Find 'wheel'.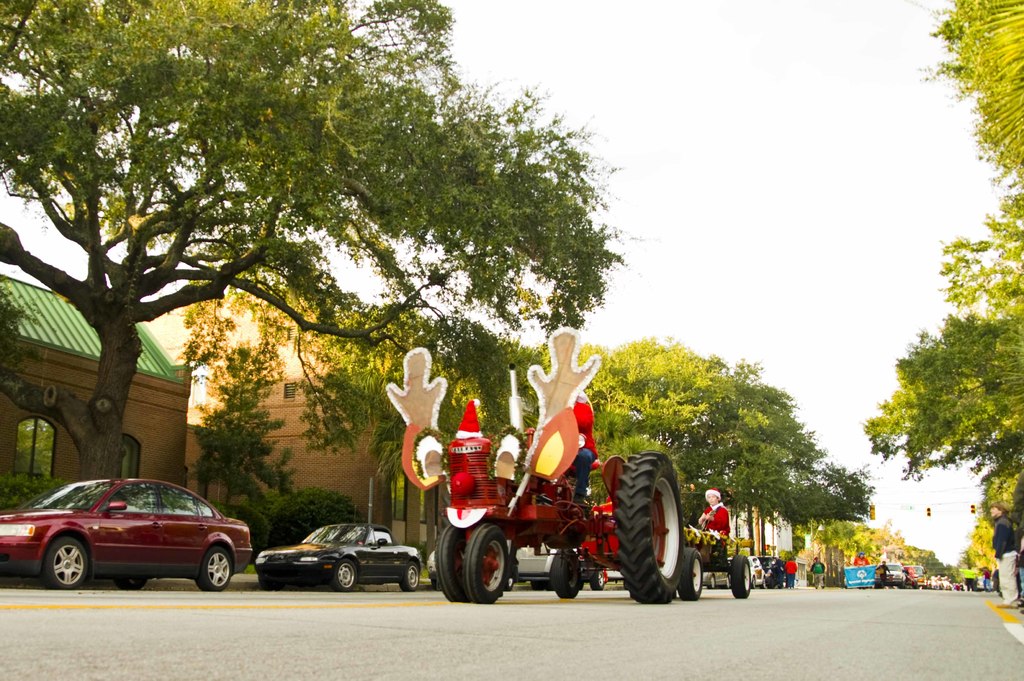
[left=332, top=557, right=357, bottom=591].
